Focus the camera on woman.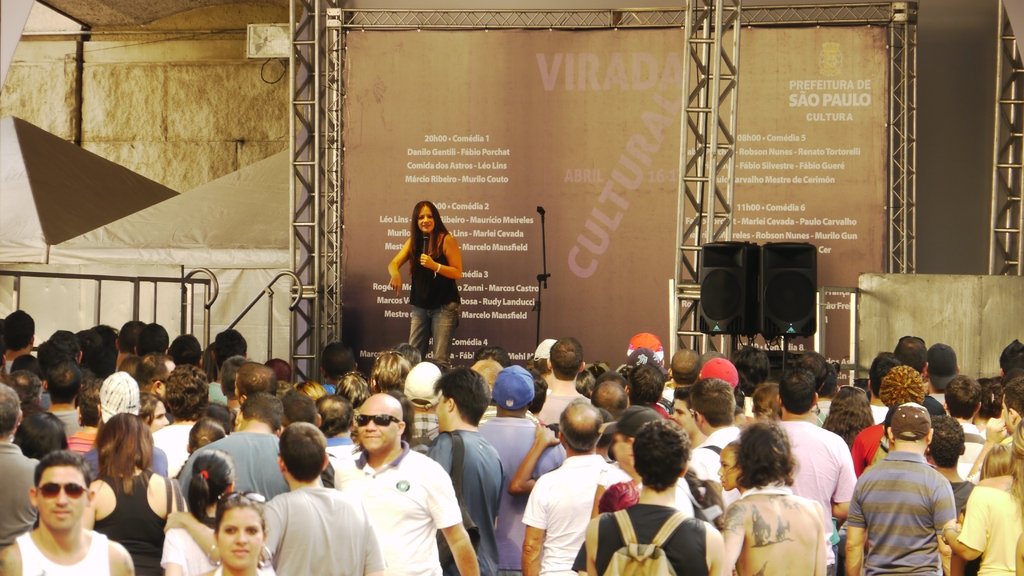
Focus region: pyautogui.locateOnScreen(138, 387, 170, 431).
